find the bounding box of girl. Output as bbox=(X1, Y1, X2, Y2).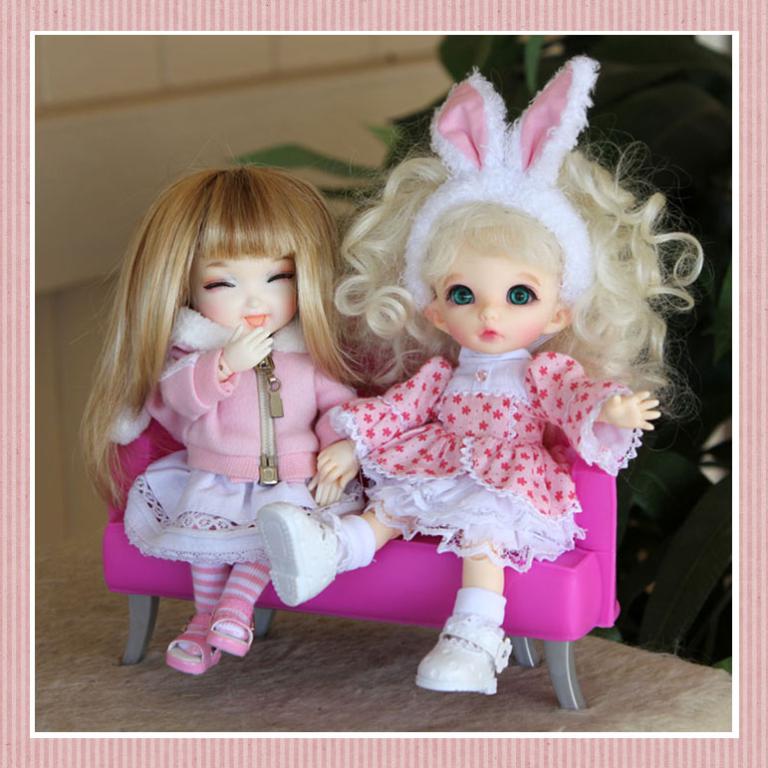
bbox=(312, 55, 696, 696).
